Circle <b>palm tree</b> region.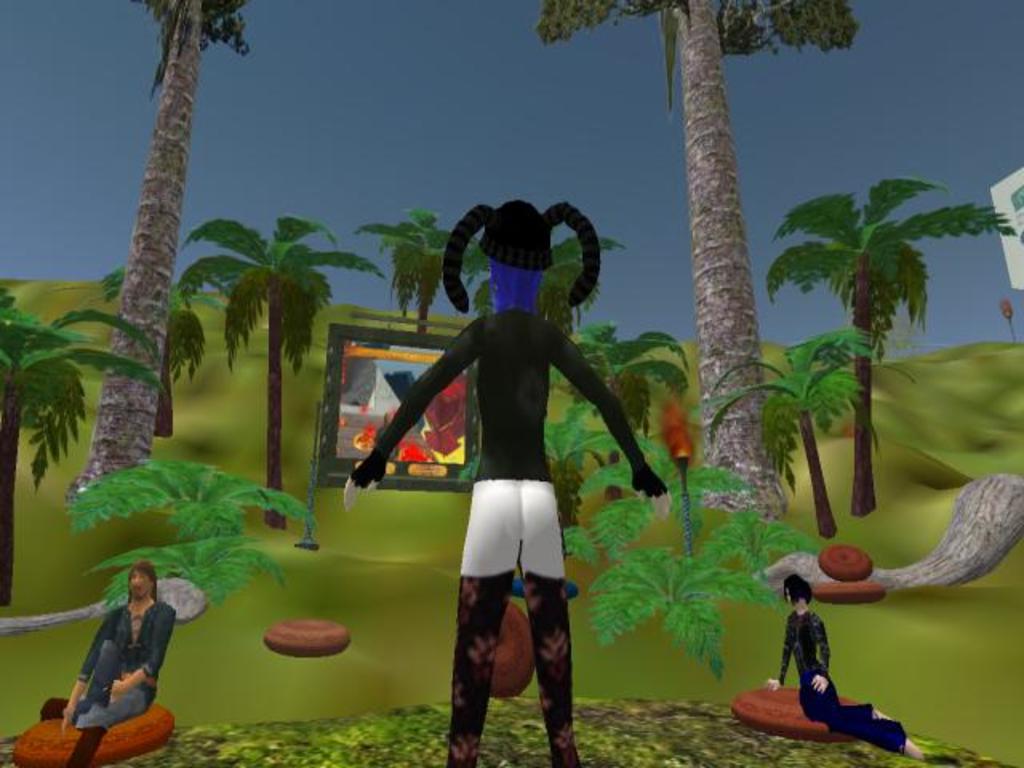
Region: 554, 435, 731, 506.
